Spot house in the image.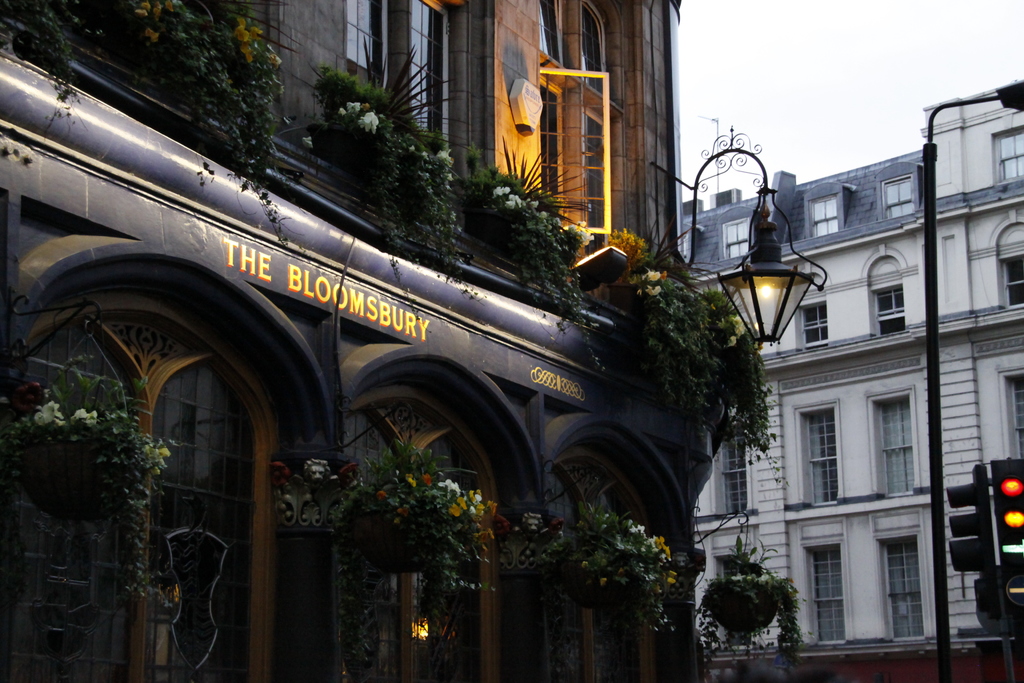
house found at {"left": 694, "top": 89, "right": 1023, "bottom": 649}.
